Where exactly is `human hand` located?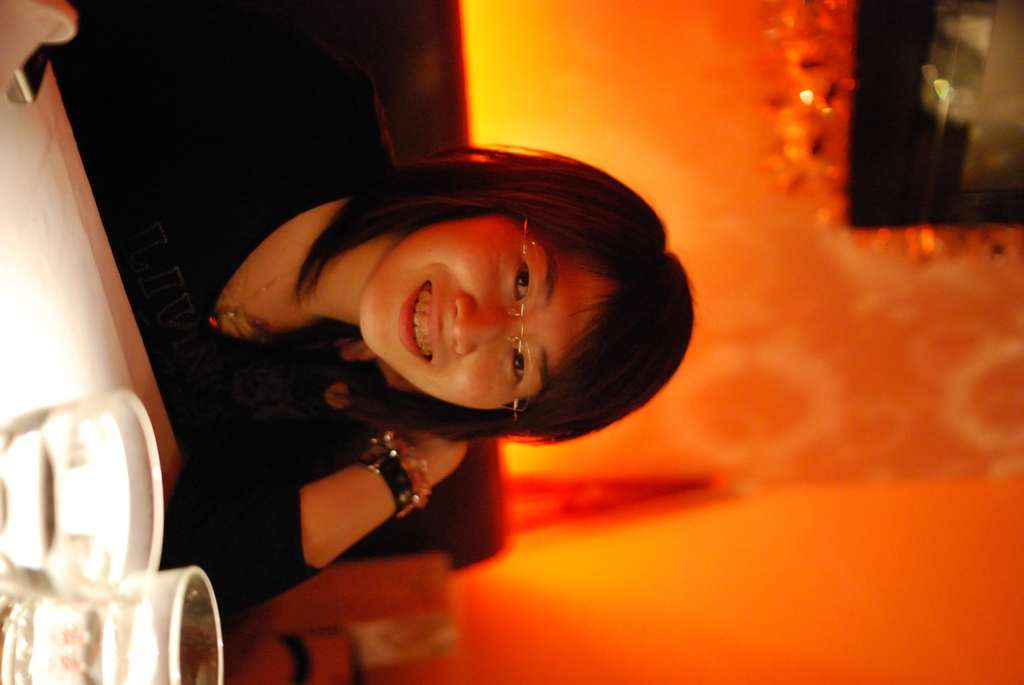
Its bounding box is BBox(161, 410, 471, 624).
